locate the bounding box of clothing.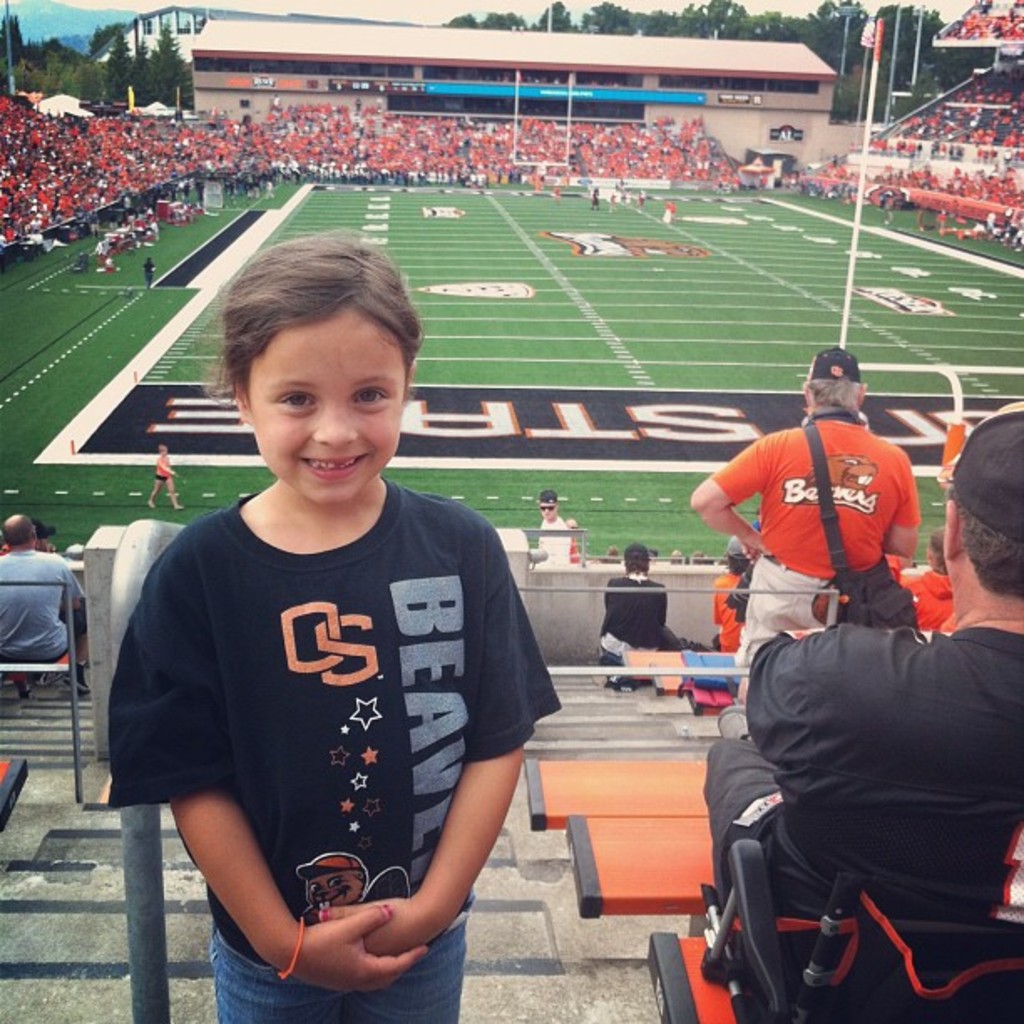
Bounding box: Rect(0, 542, 100, 681).
